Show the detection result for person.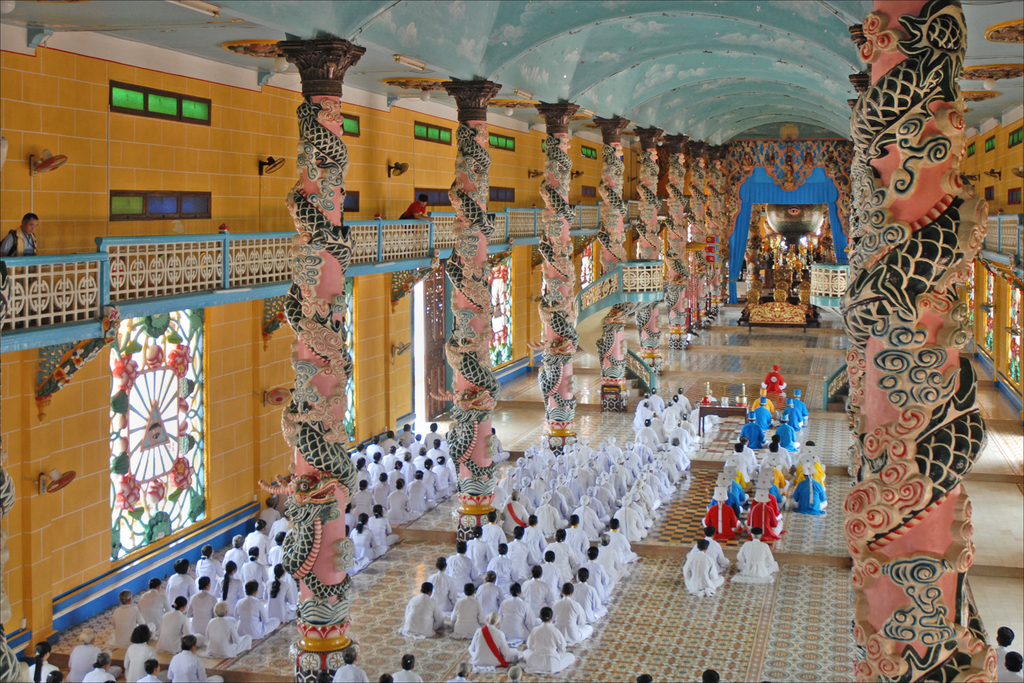
bbox(141, 573, 173, 626).
